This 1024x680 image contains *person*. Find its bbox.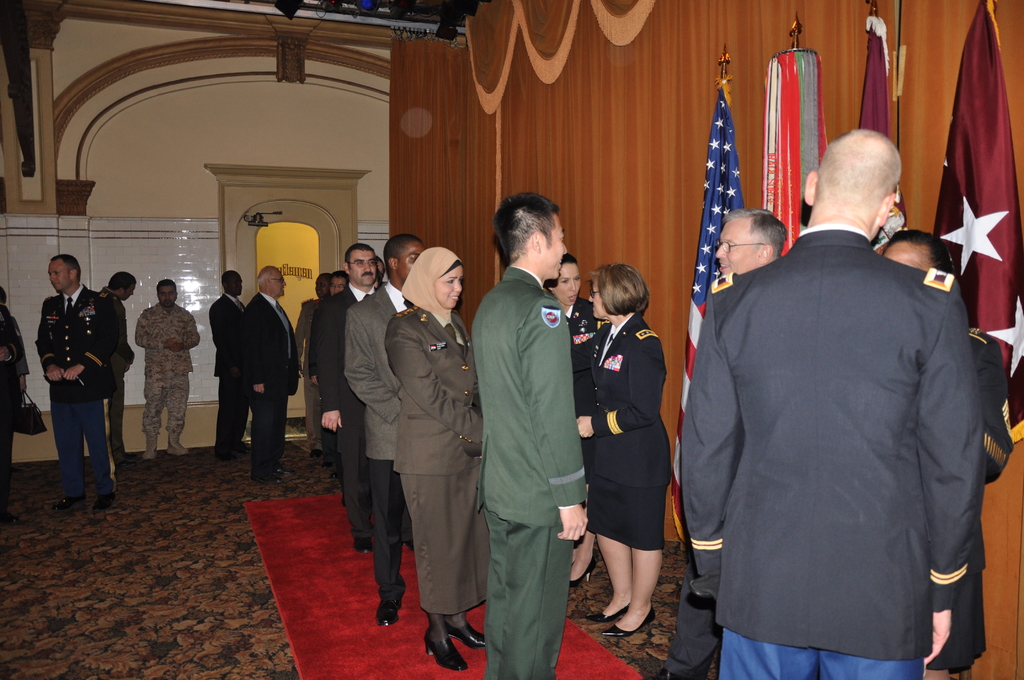
{"x1": 575, "y1": 260, "x2": 669, "y2": 642}.
